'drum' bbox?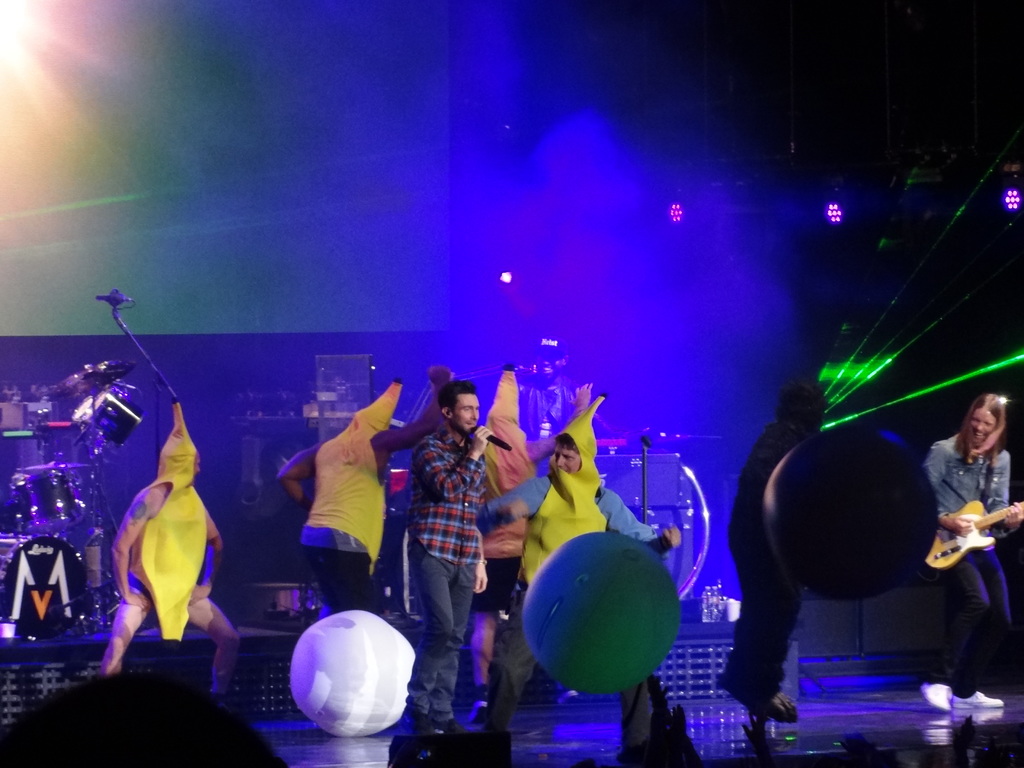
rect(29, 468, 92, 536)
